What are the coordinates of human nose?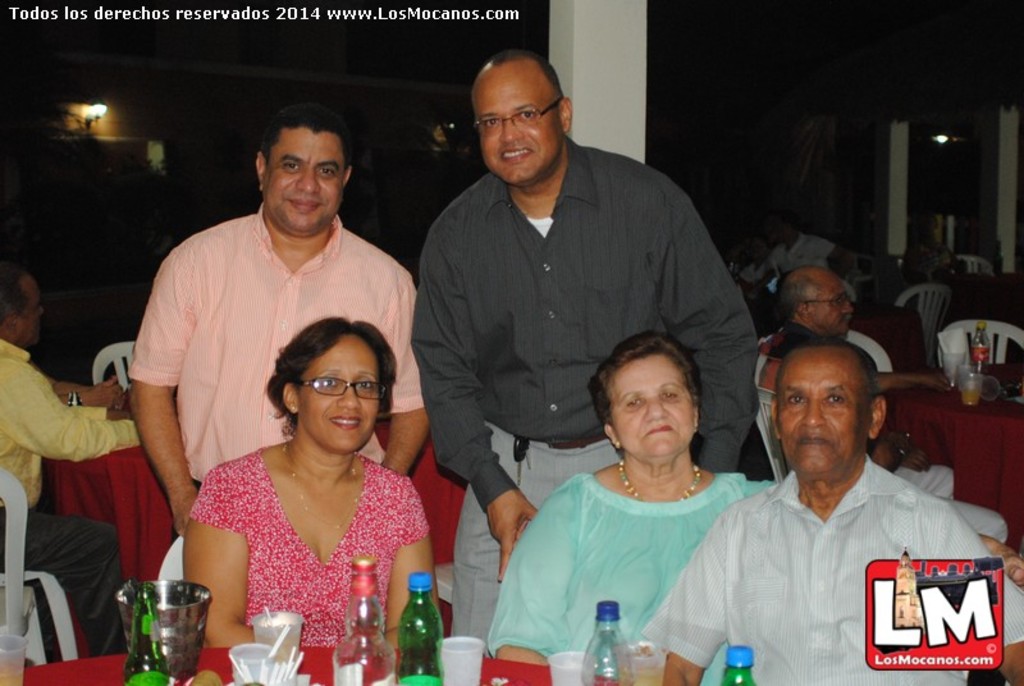
x1=338, y1=380, x2=358, y2=413.
